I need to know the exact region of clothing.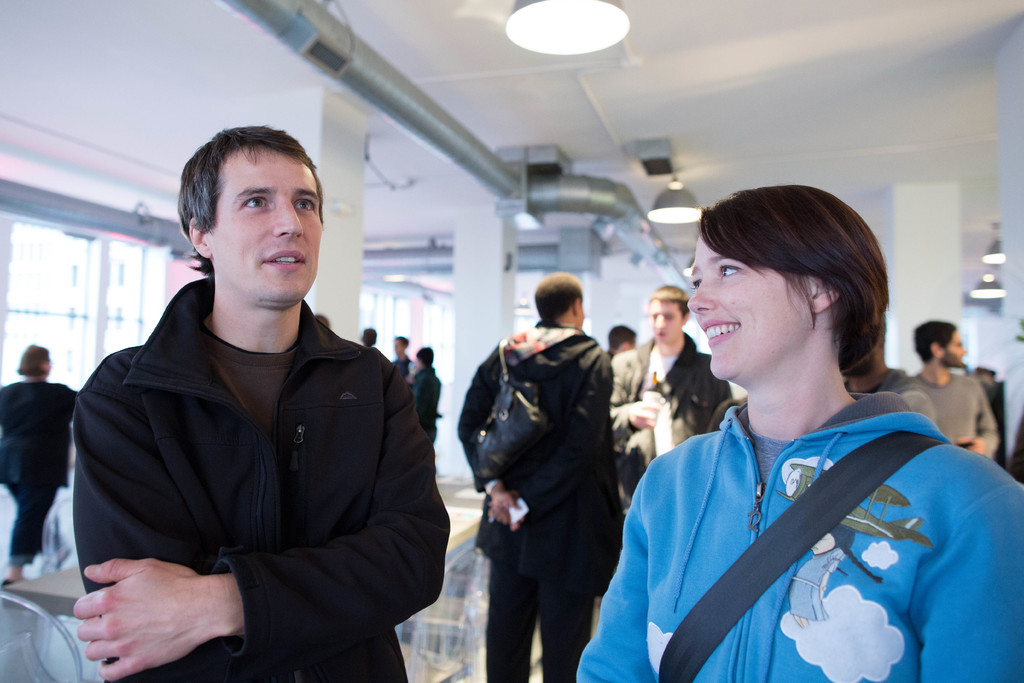
Region: select_region(593, 343, 744, 495).
